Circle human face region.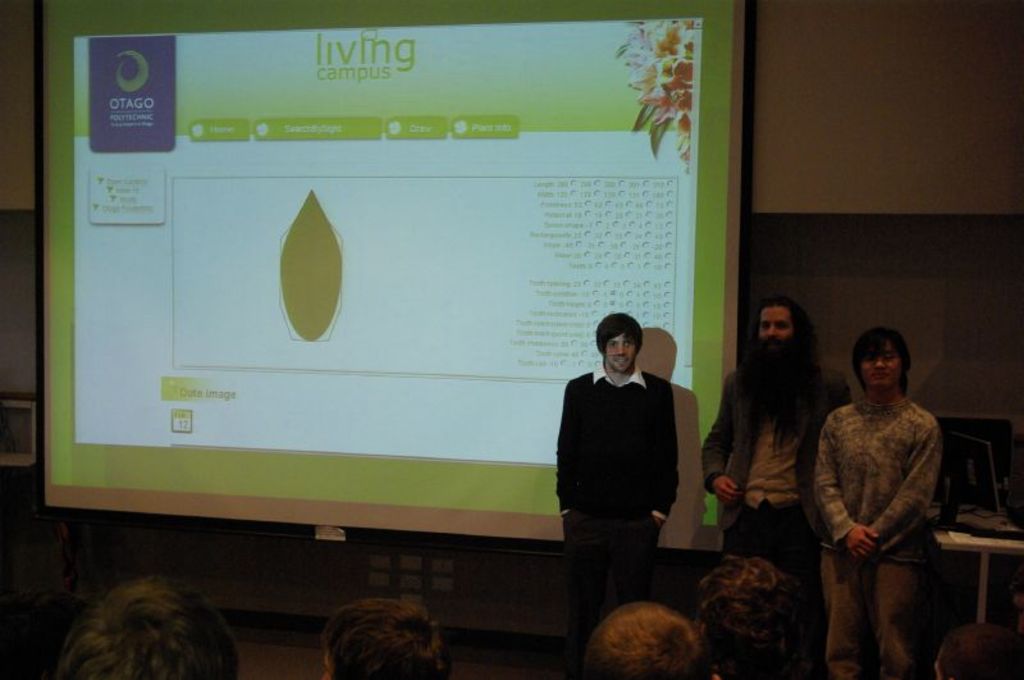
Region: bbox=[746, 302, 813, 444].
